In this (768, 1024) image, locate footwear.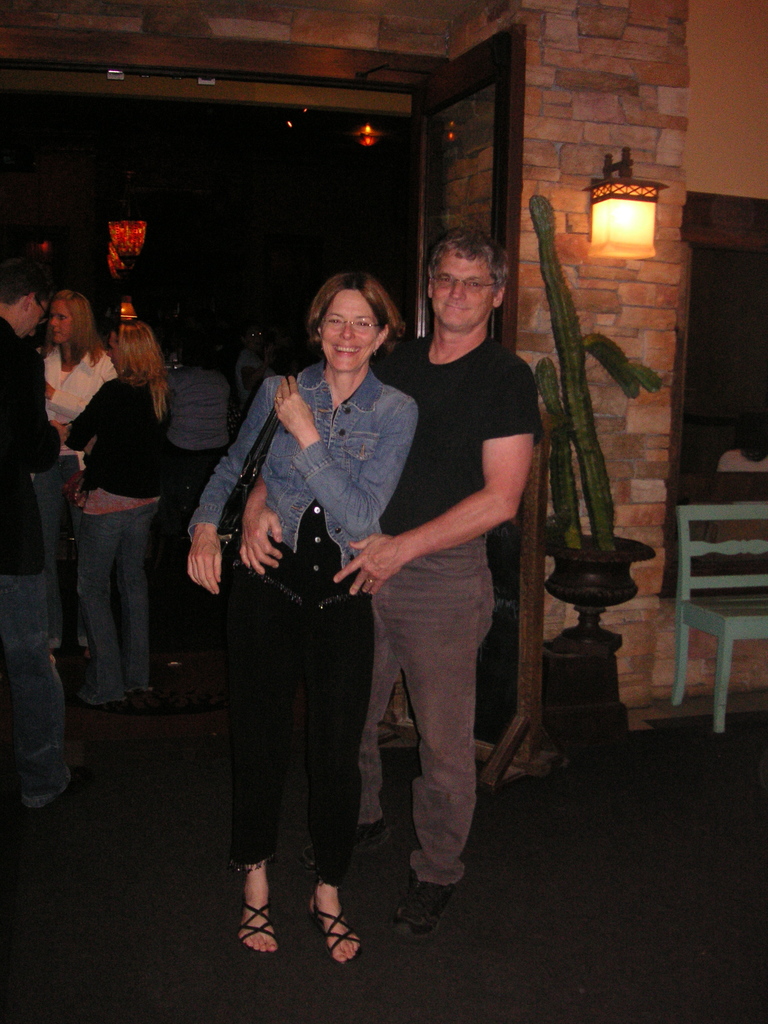
Bounding box: {"x1": 240, "y1": 889, "x2": 278, "y2": 956}.
